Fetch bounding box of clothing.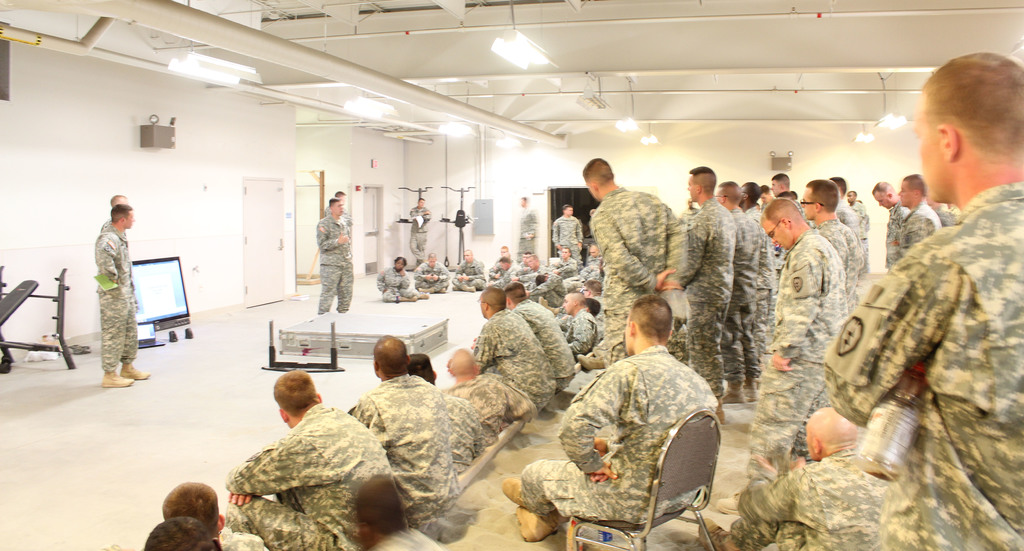
Bbox: {"x1": 669, "y1": 200, "x2": 743, "y2": 405}.
